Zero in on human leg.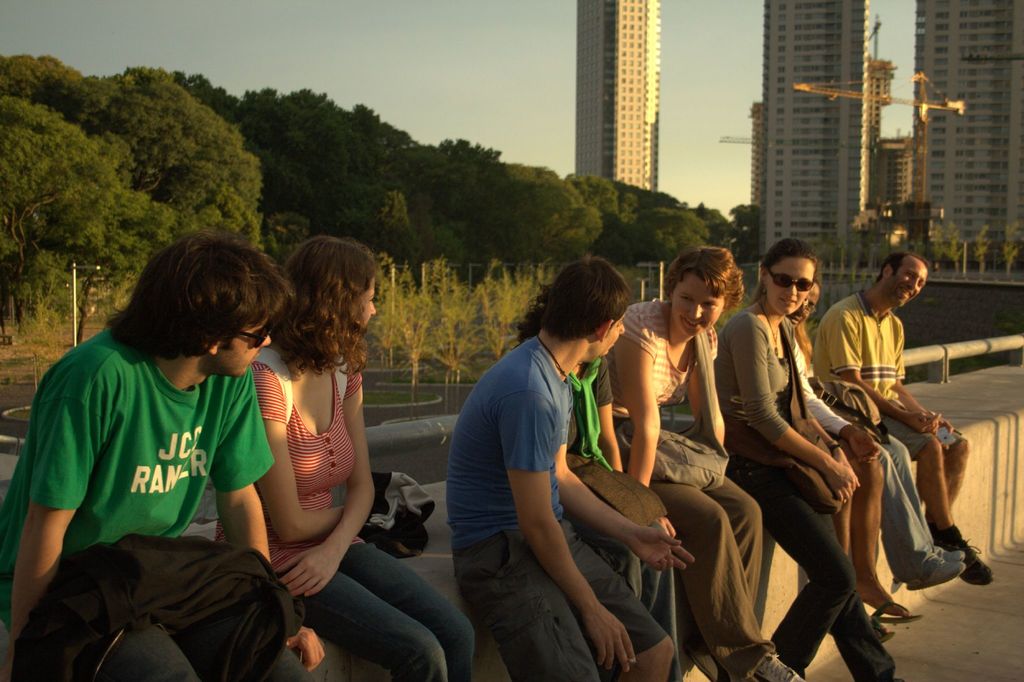
Zeroed in: rect(340, 538, 475, 680).
